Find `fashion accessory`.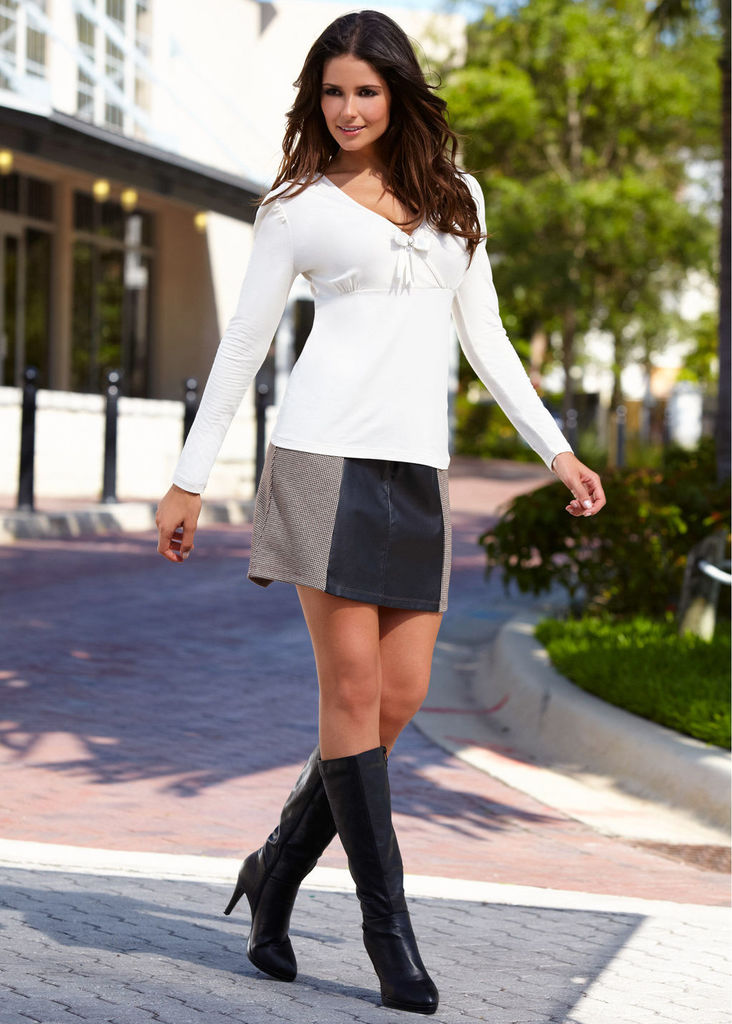
bbox(315, 742, 436, 1011).
